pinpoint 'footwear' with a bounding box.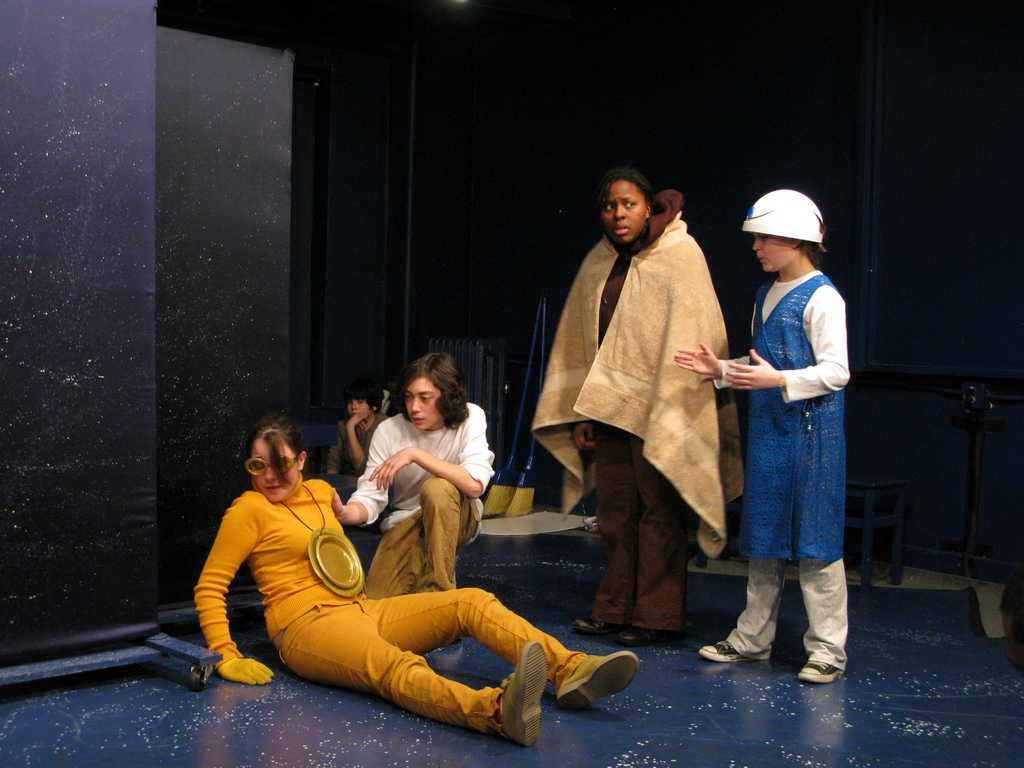
select_region(492, 637, 541, 746).
